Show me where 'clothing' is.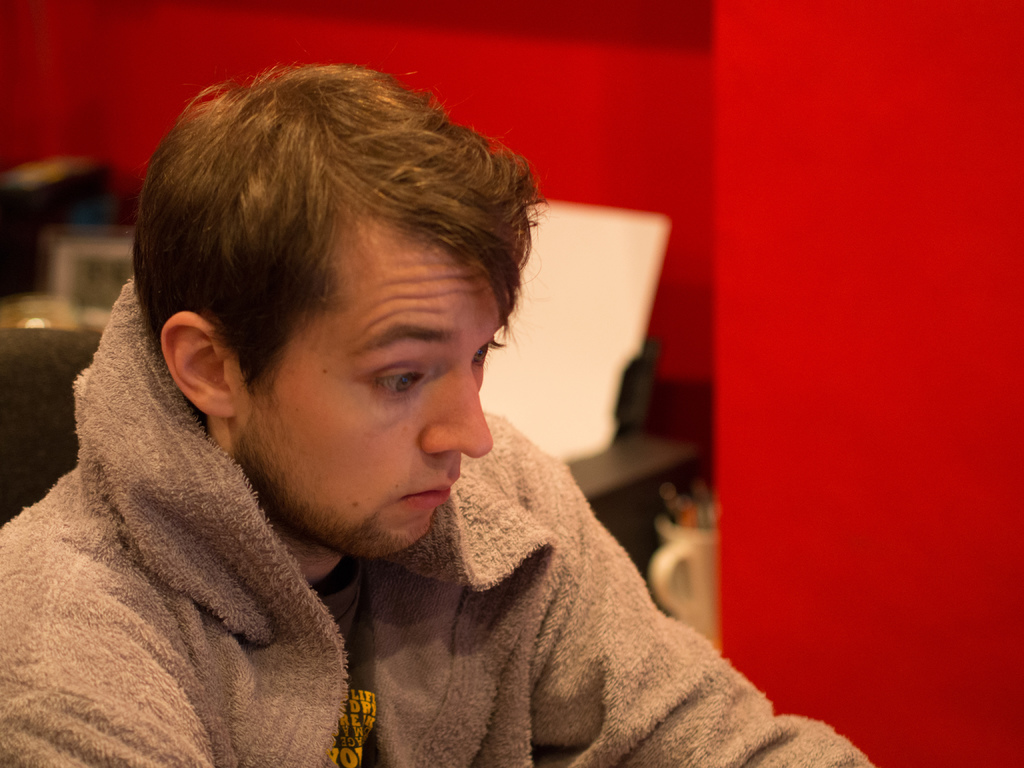
'clothing' is at rect(0, 280, 860, 767).
